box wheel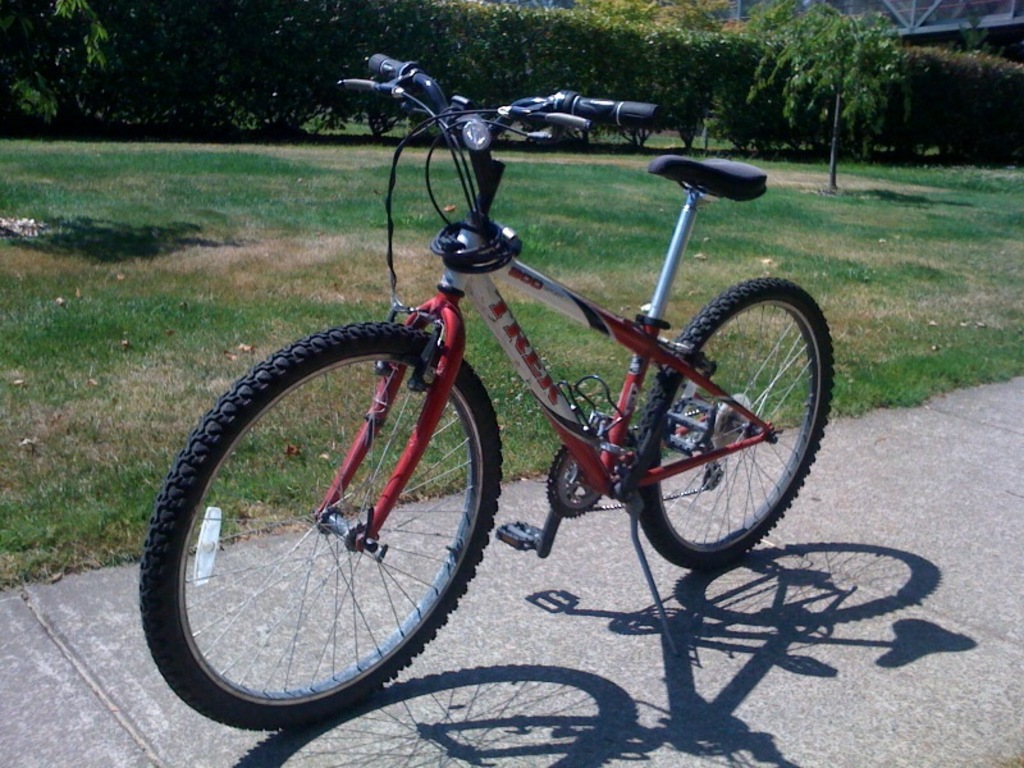
rect(147, 312, 494, 722)
